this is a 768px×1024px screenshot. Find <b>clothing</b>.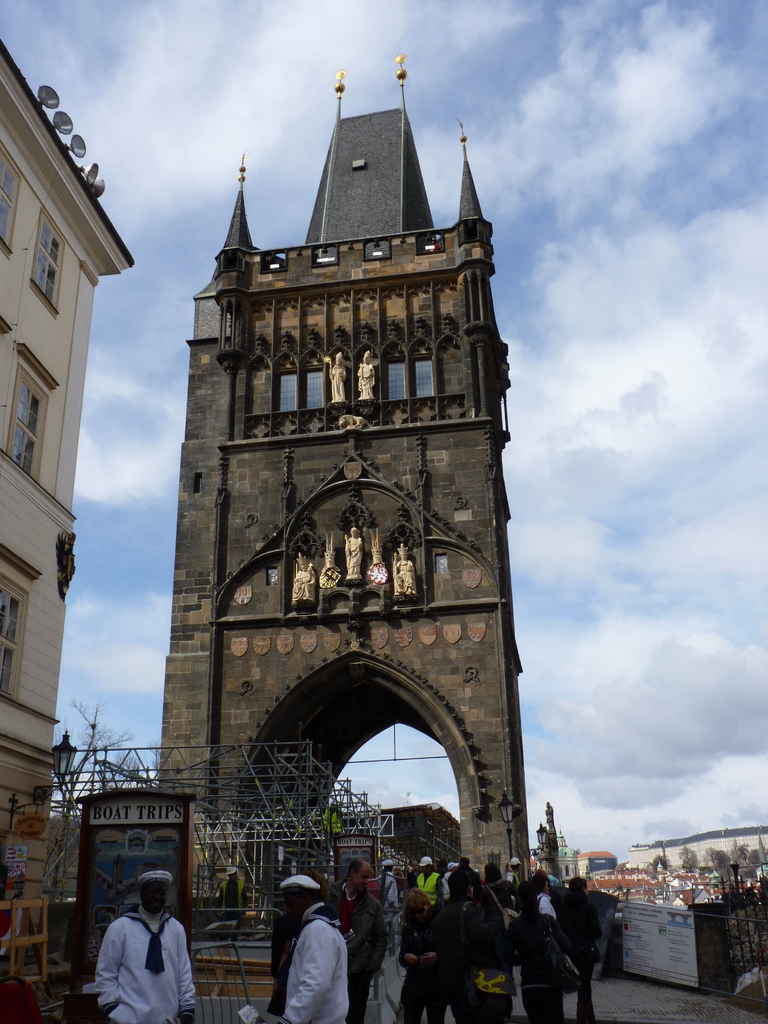
Bounding box: 445/865/477/896.
